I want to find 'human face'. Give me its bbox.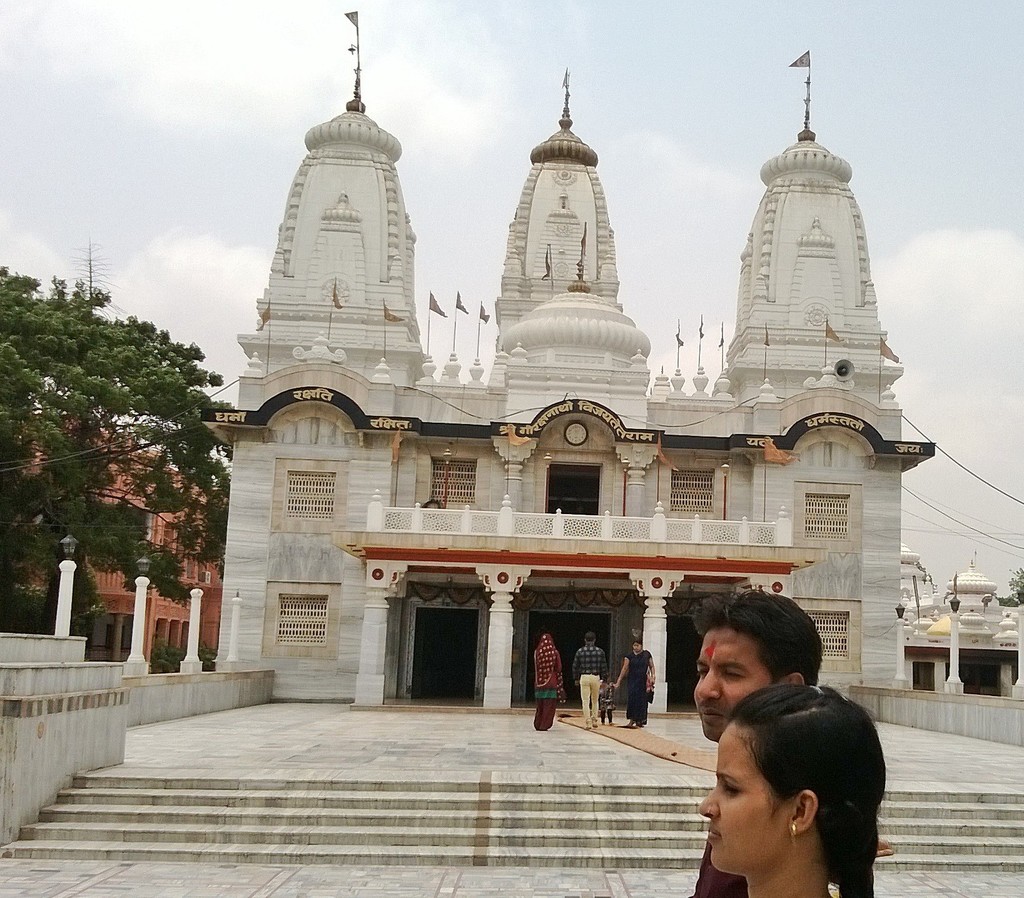
bbox=(696, 629, 771, 741).
